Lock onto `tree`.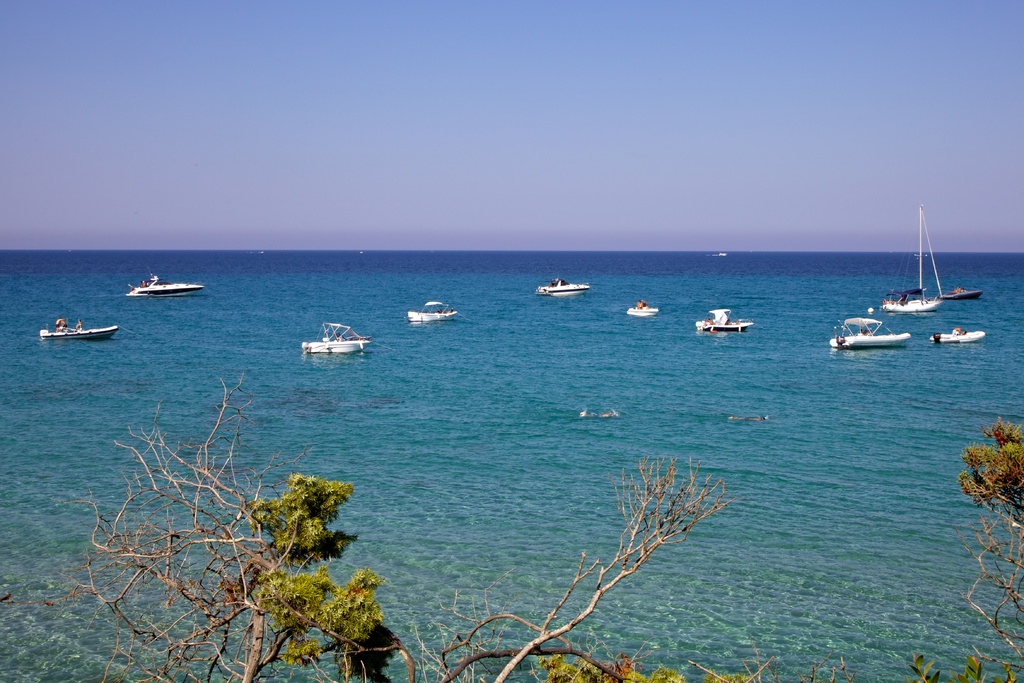
Locked: bbox(954, 418, 1023, 668).
